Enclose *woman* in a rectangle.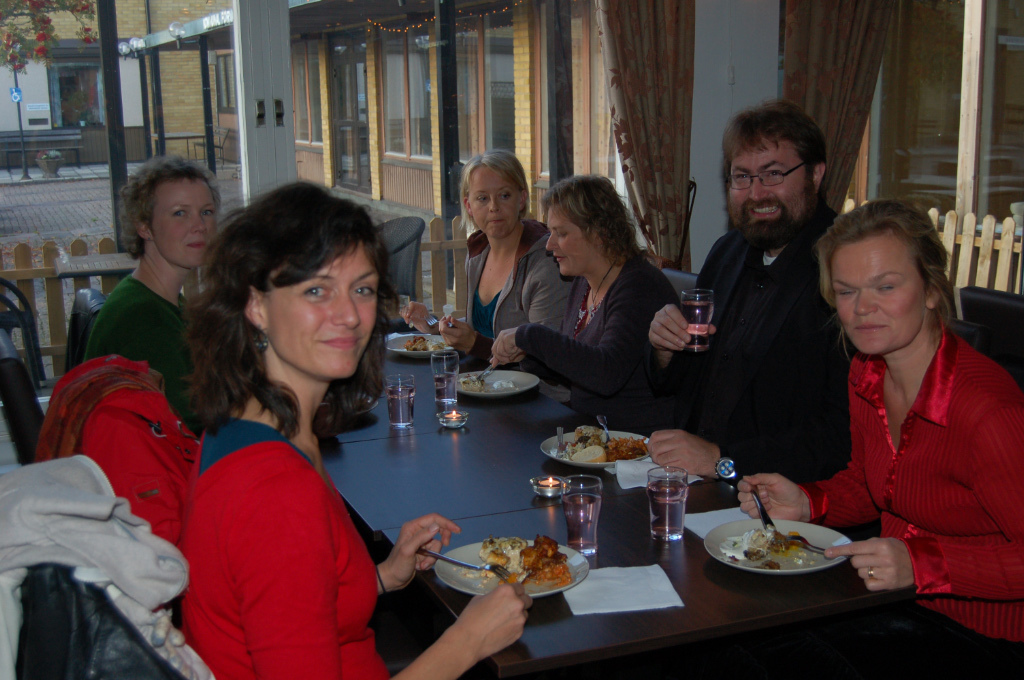
[x1=403, y1=153, x2=575, y2=379].
